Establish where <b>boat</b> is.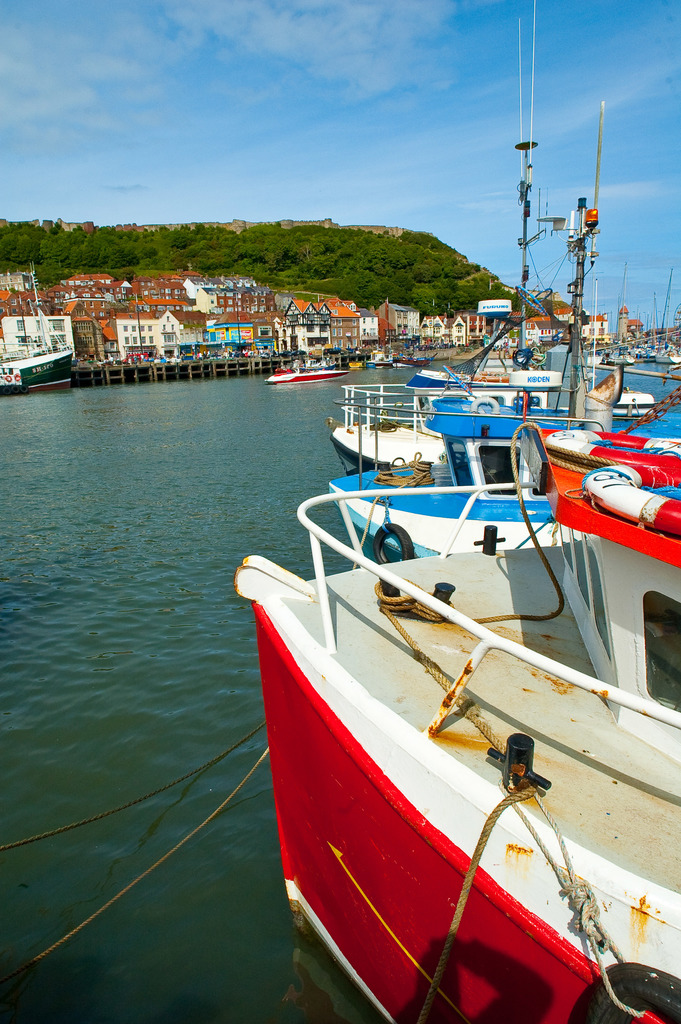
Established at crop(302, 357, 335, 367).
